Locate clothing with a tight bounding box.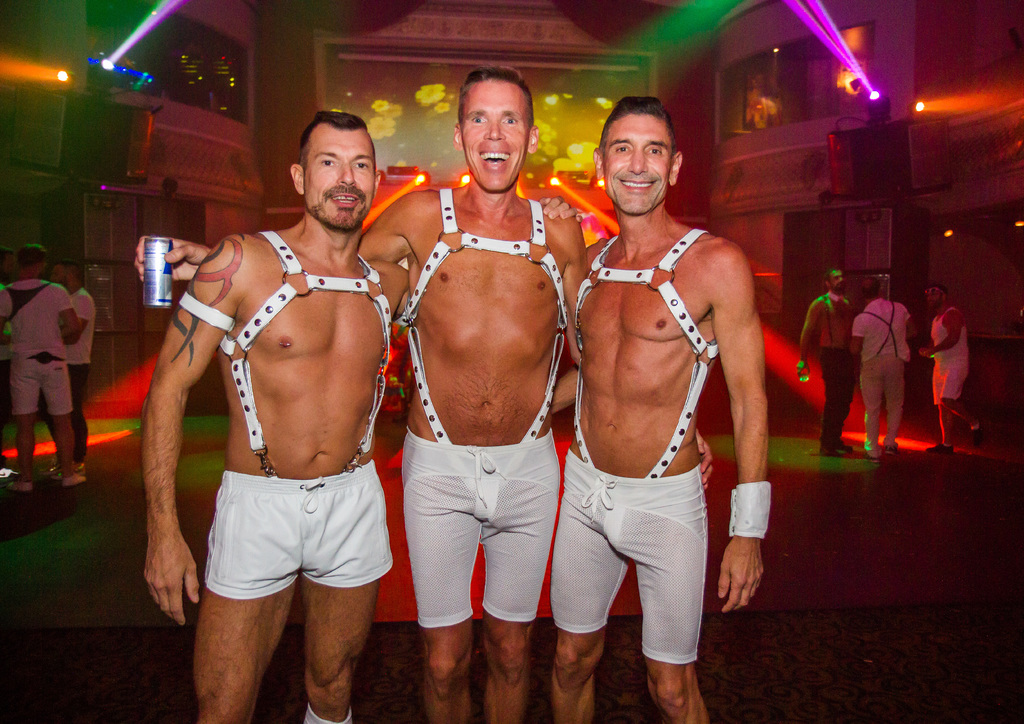
(left=927, top=304, right=974, bottom=406).
